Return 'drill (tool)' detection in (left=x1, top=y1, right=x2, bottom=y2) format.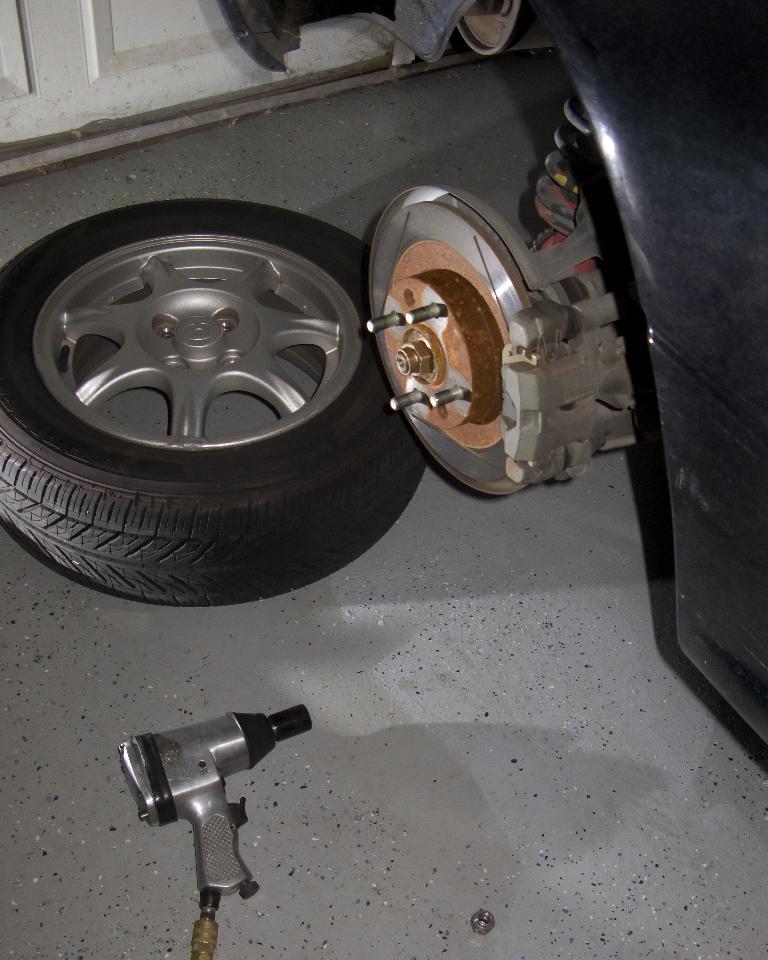
(left=116, top=706, right=311, bottom=959).
